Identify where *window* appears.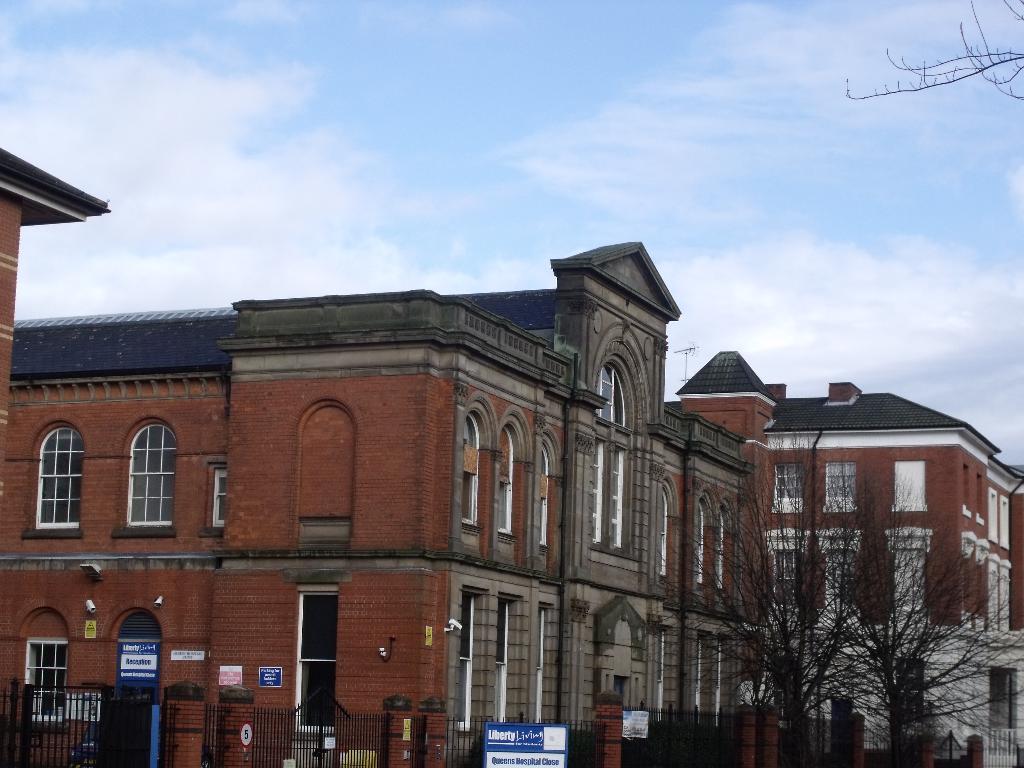
Appears at box(691, 500, 709, 586).
